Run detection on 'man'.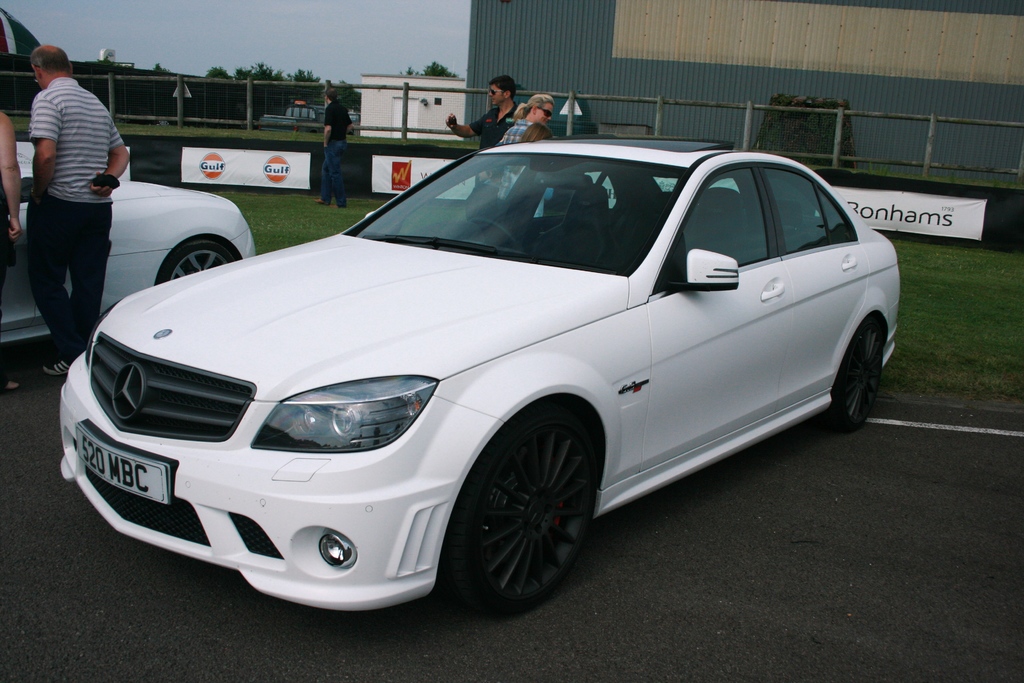
Result: box=[312, 86, 355, 208].
